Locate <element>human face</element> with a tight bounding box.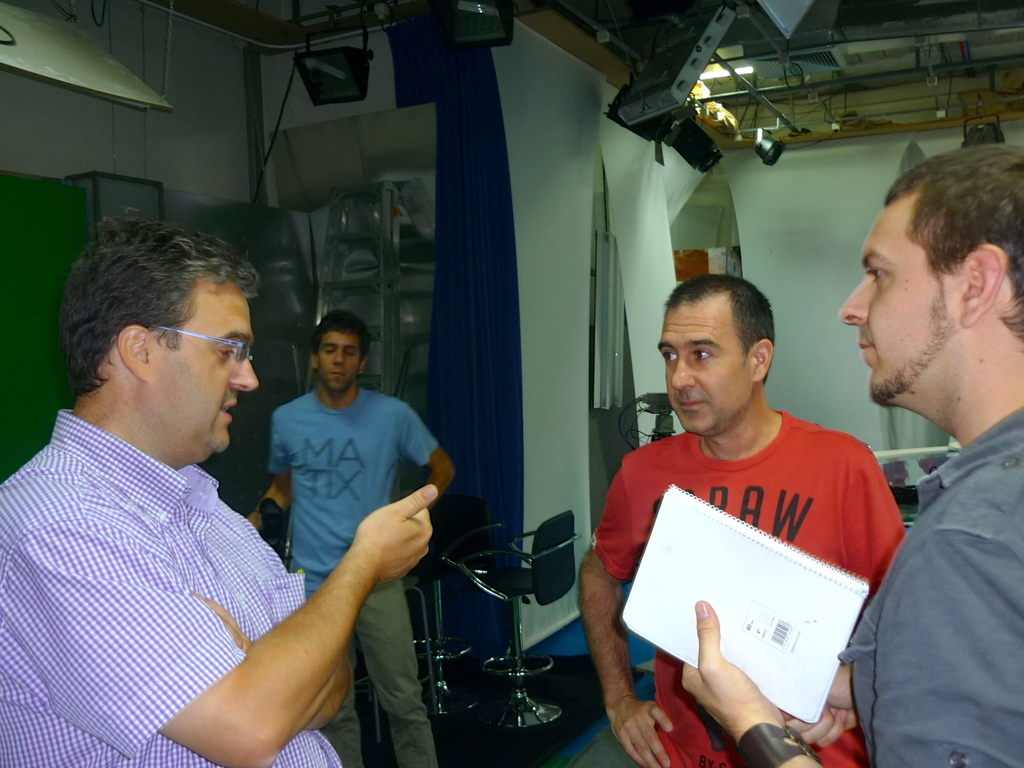
839:193:963:407.
